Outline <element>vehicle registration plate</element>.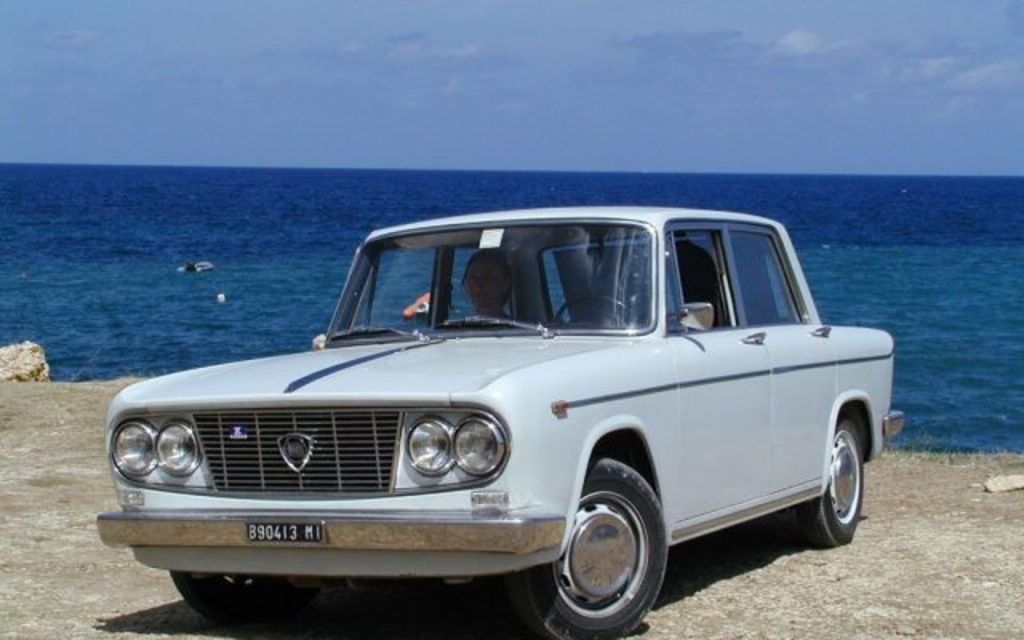
Outline: select_region(250, 522, 323, 542).
